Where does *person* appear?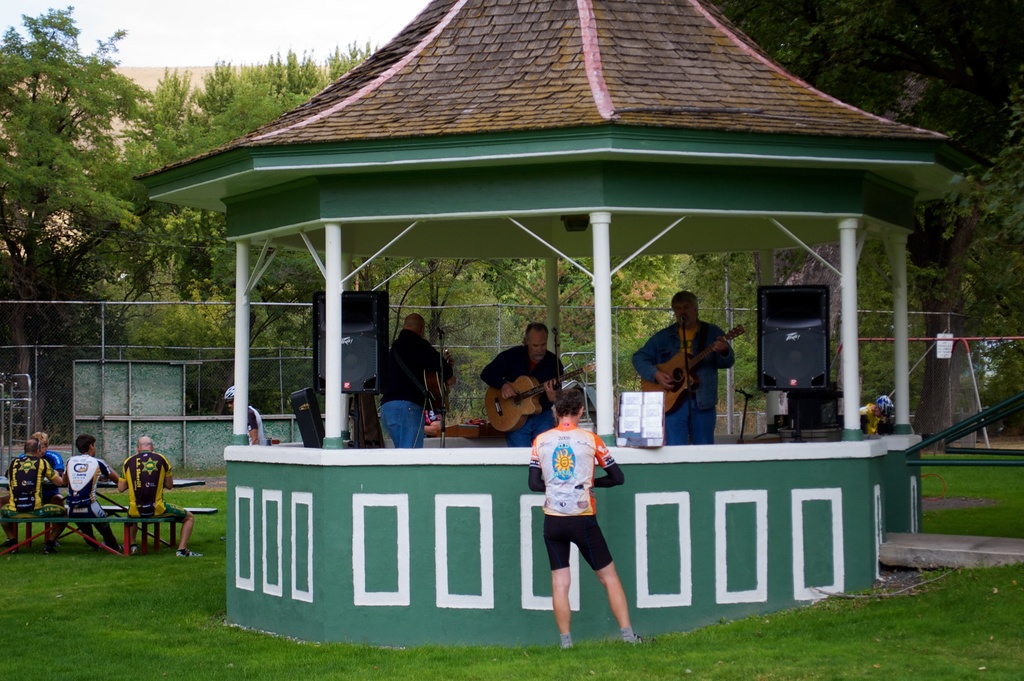
Appears at crop(112, 438, 198, 553).
